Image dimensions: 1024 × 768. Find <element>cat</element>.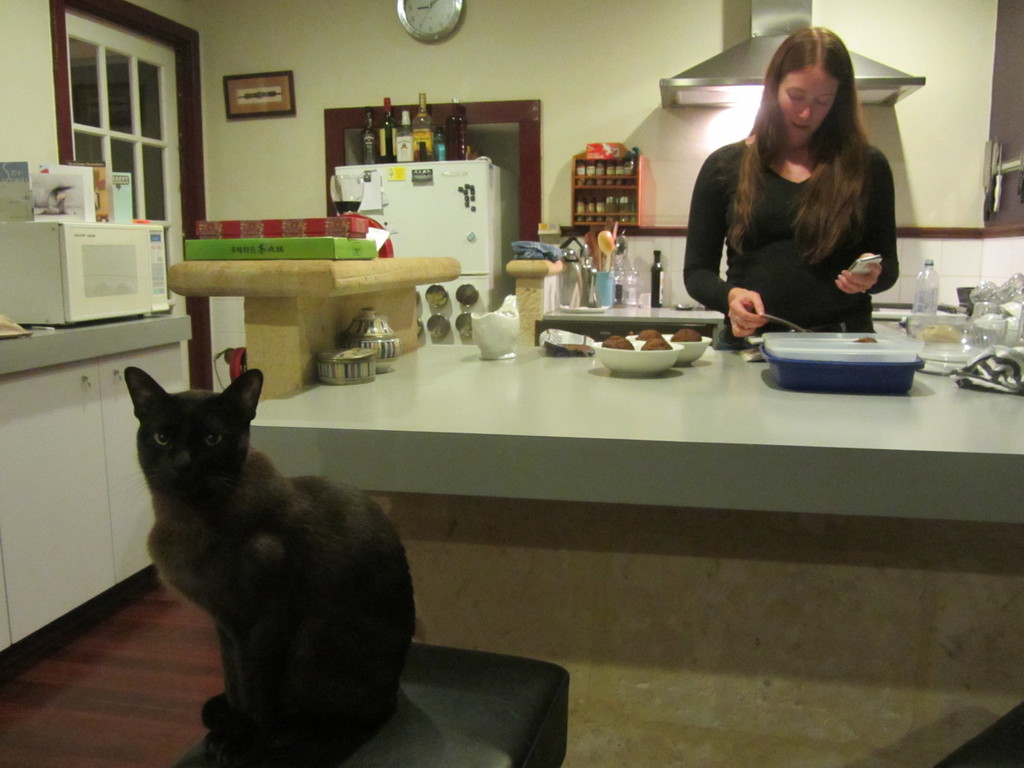
bbox=[113, 355, 413, 753].
